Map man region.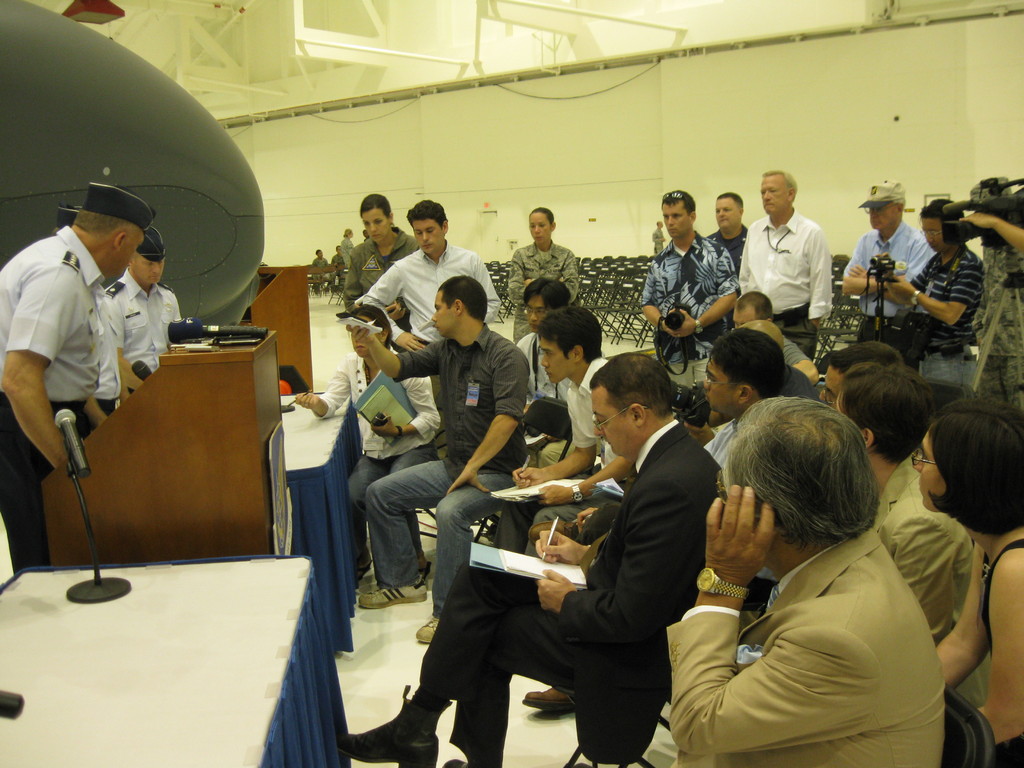
Mapped to left=47, top=207, right=137, bottom=441.
